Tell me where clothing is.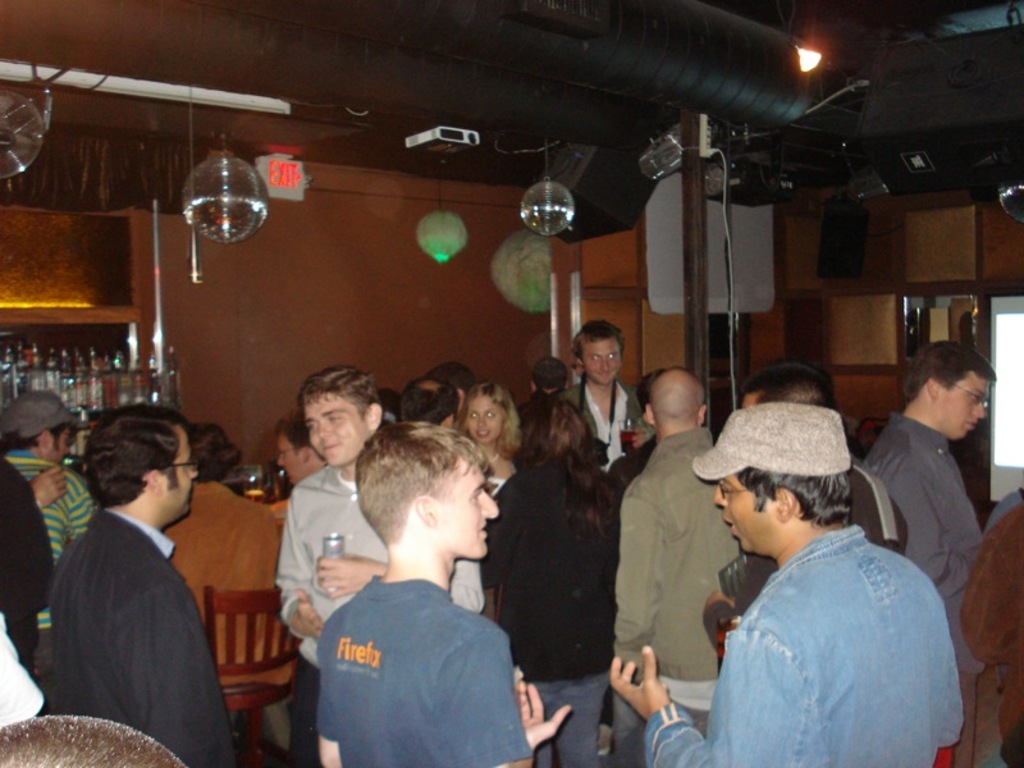
clothing is at left=308, top=567, right=534, bottom=767.
